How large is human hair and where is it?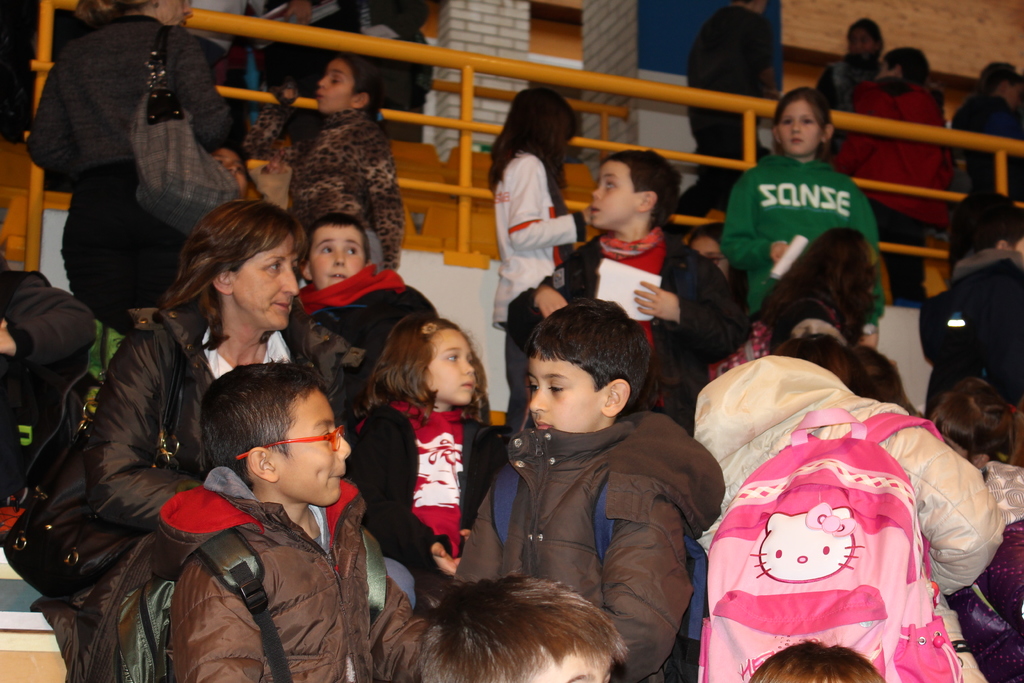
Bounding box: select_region(745, 641, 890, 682).
